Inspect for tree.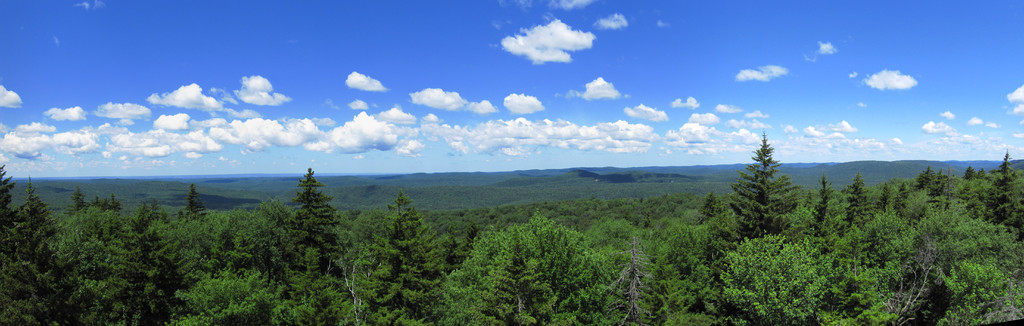
Inspection: BBox(869, 183, 895, 224).
